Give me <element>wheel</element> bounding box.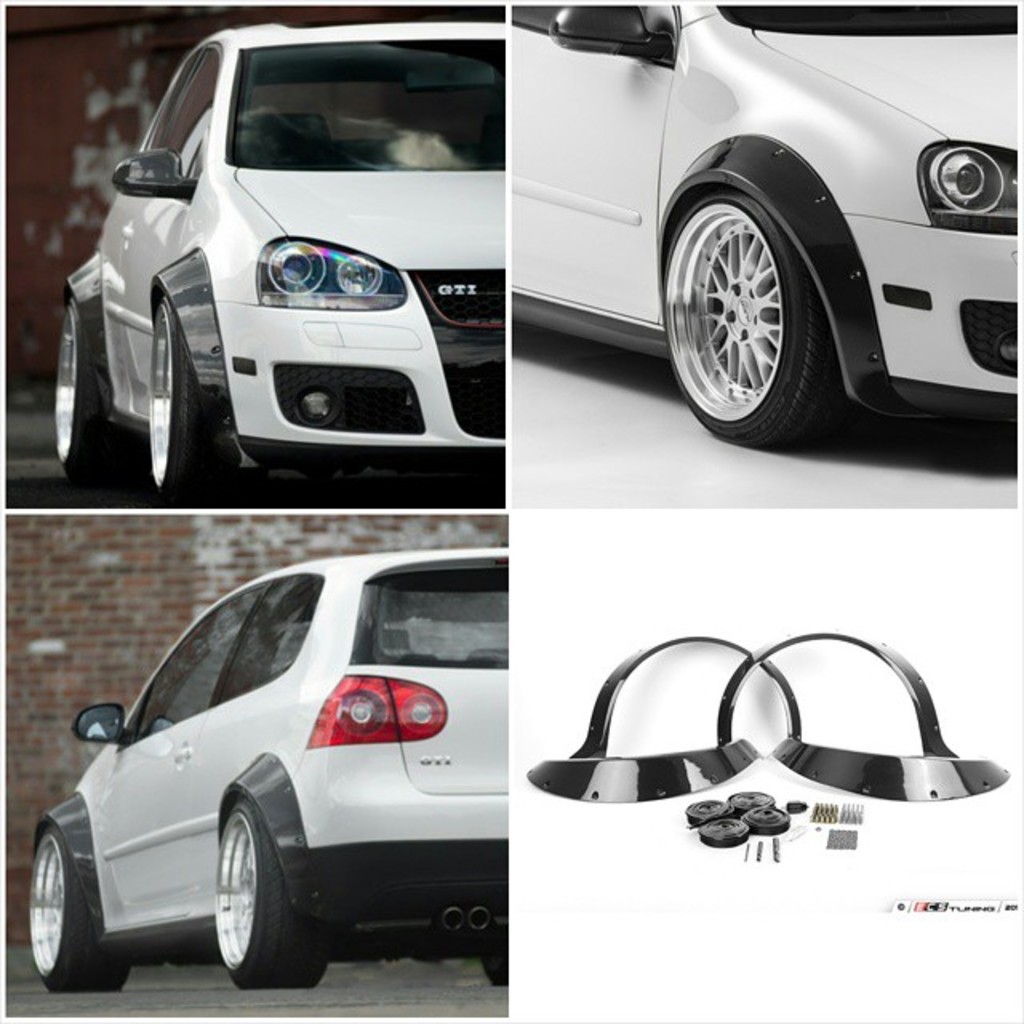
crop(150, 298, 243, 498).
